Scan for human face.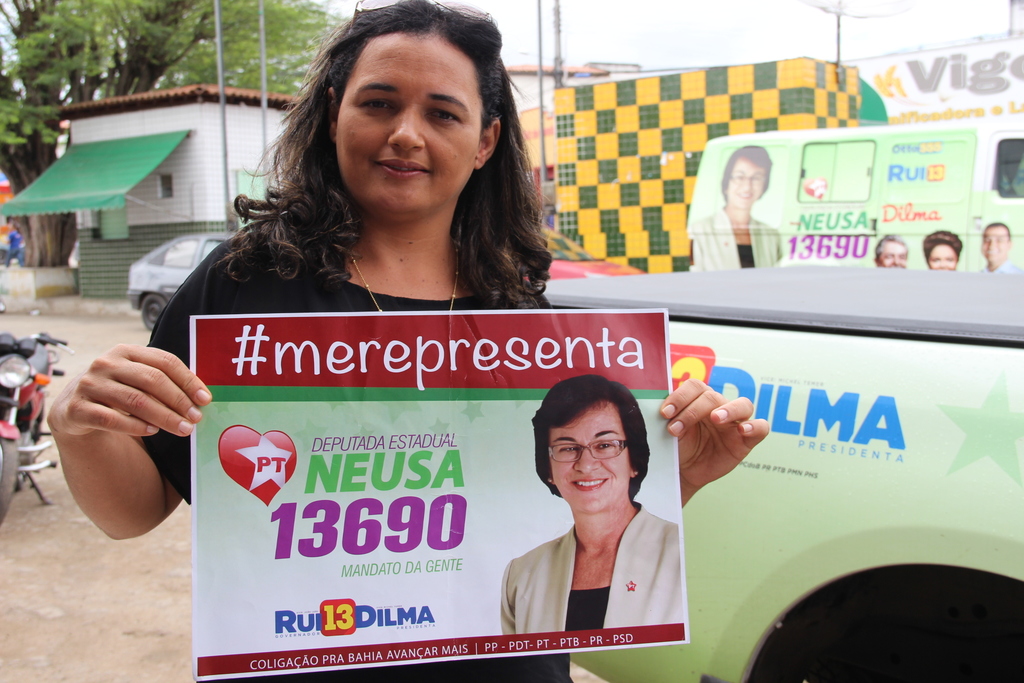
Scan result: 553,404,632,511.
